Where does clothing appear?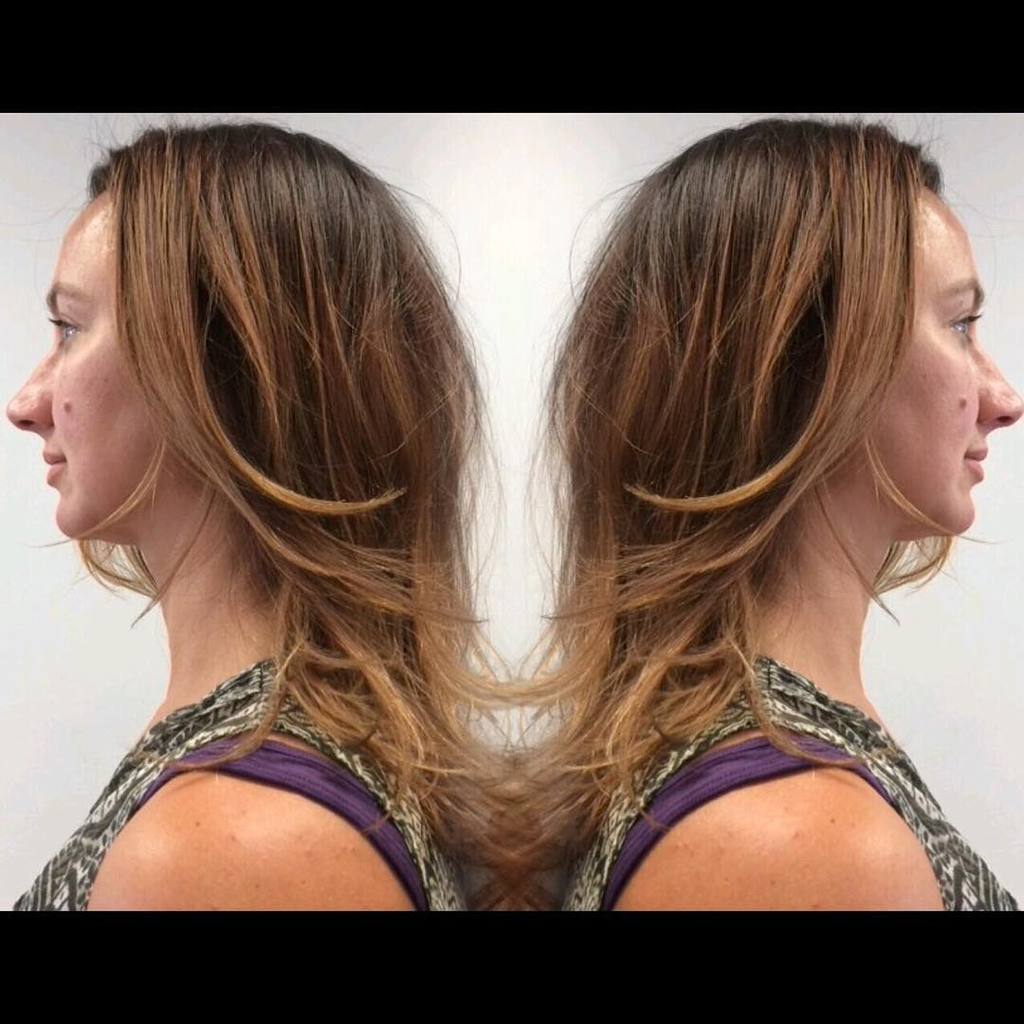
Appears at <box>549,616,1023,931</box>.
